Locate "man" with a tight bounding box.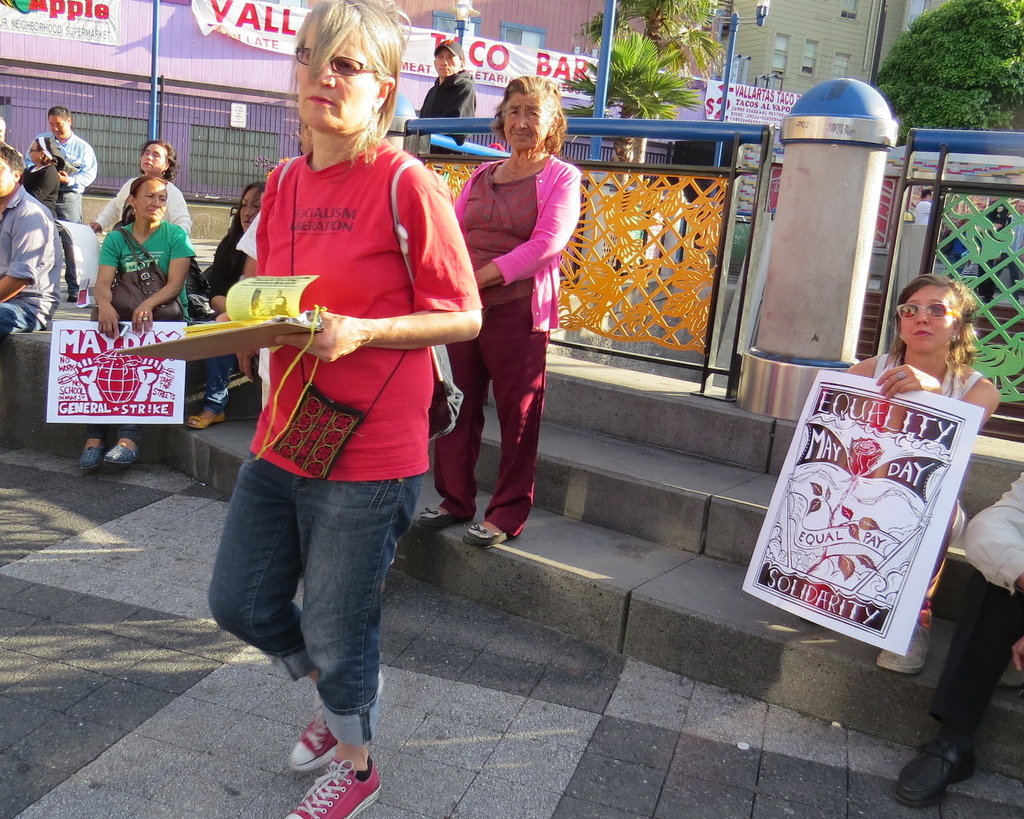
x1=196 y1=16 x2=457 y2=742.
